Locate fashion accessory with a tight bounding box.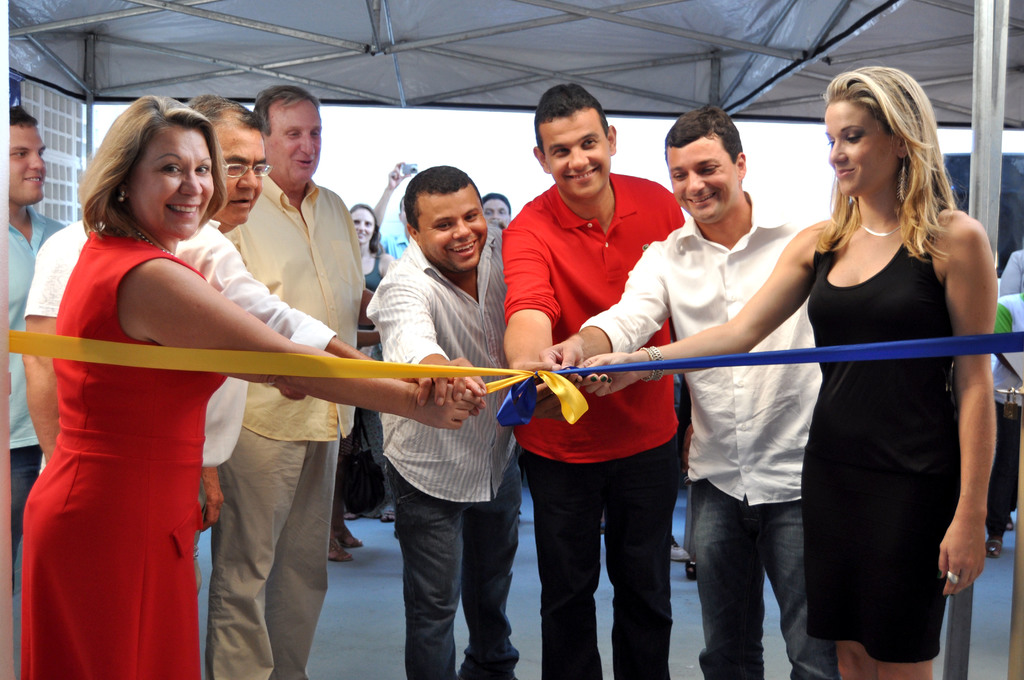
{"x1": 938, "y1": 572, "x2": 943, "y2": 578}.
